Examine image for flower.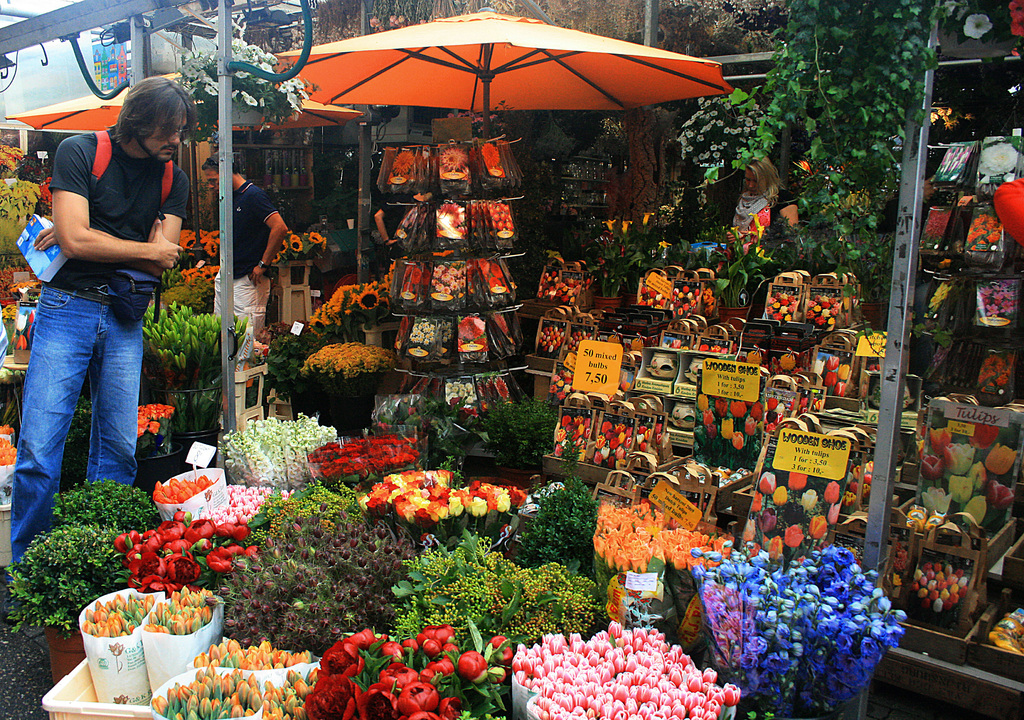
Examination result: BBox(14, 313, 26, 334).
